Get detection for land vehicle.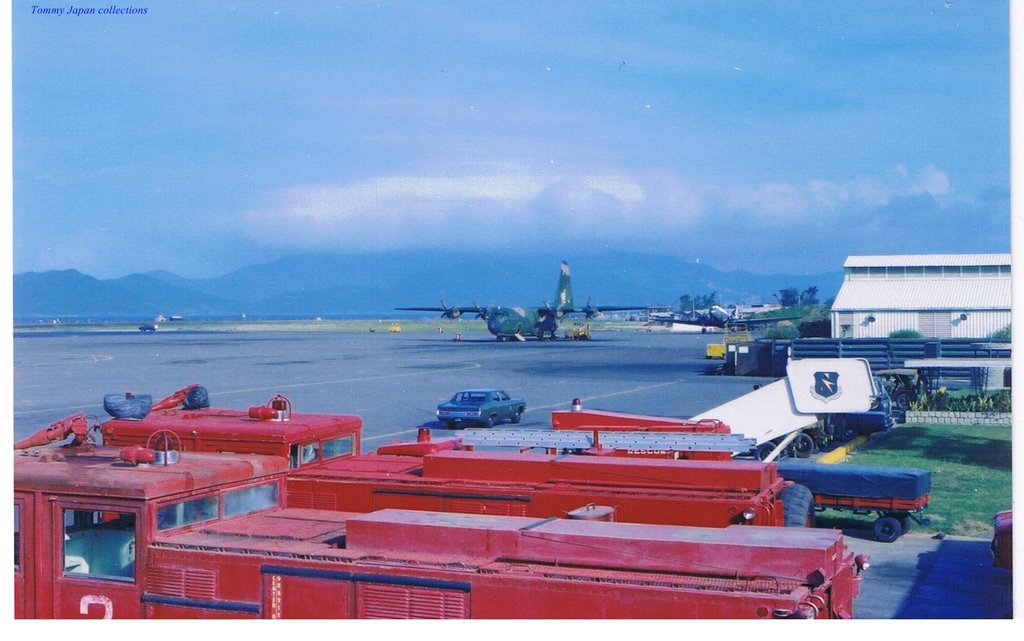
Detection: rect(430, 391, 536, 444).
